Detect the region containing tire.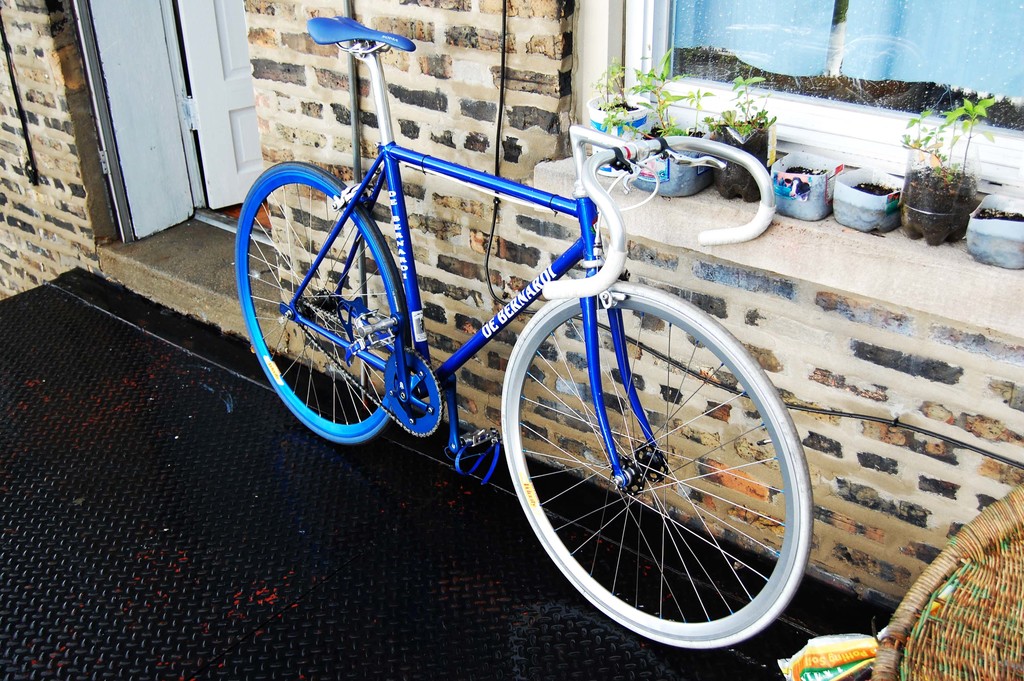
bbox=[237, 159, 413, 441].
